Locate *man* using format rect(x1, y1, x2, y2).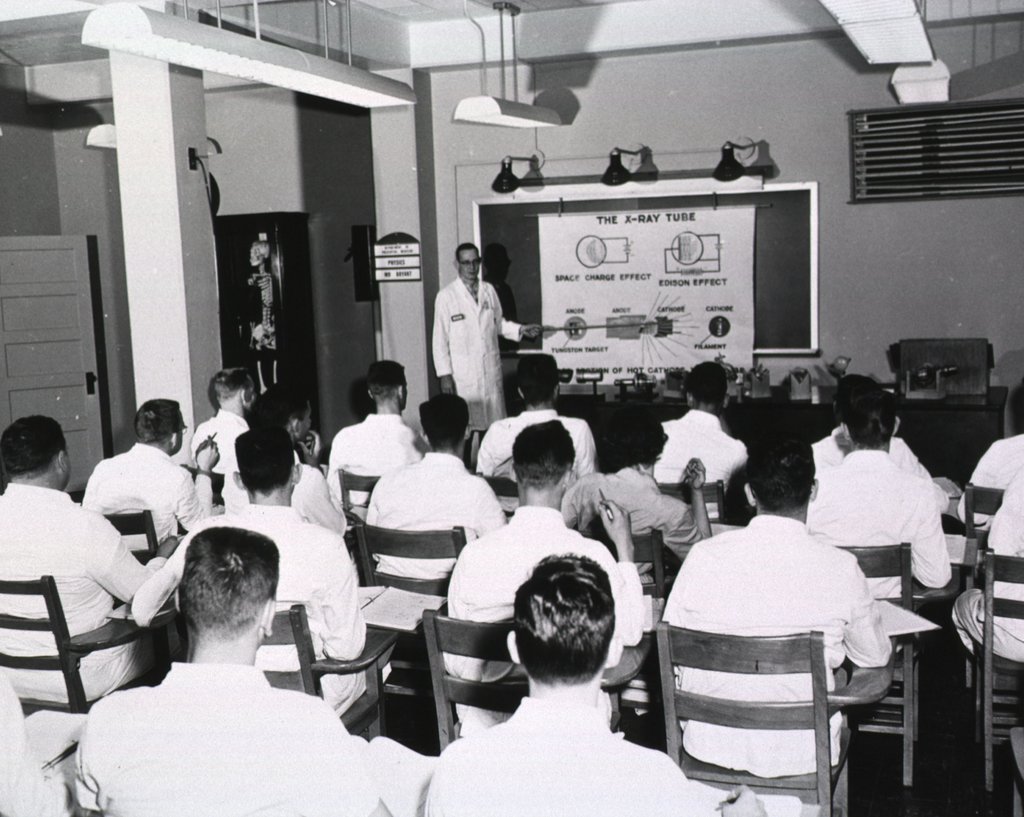
rect(476, 355, 600, 480).
